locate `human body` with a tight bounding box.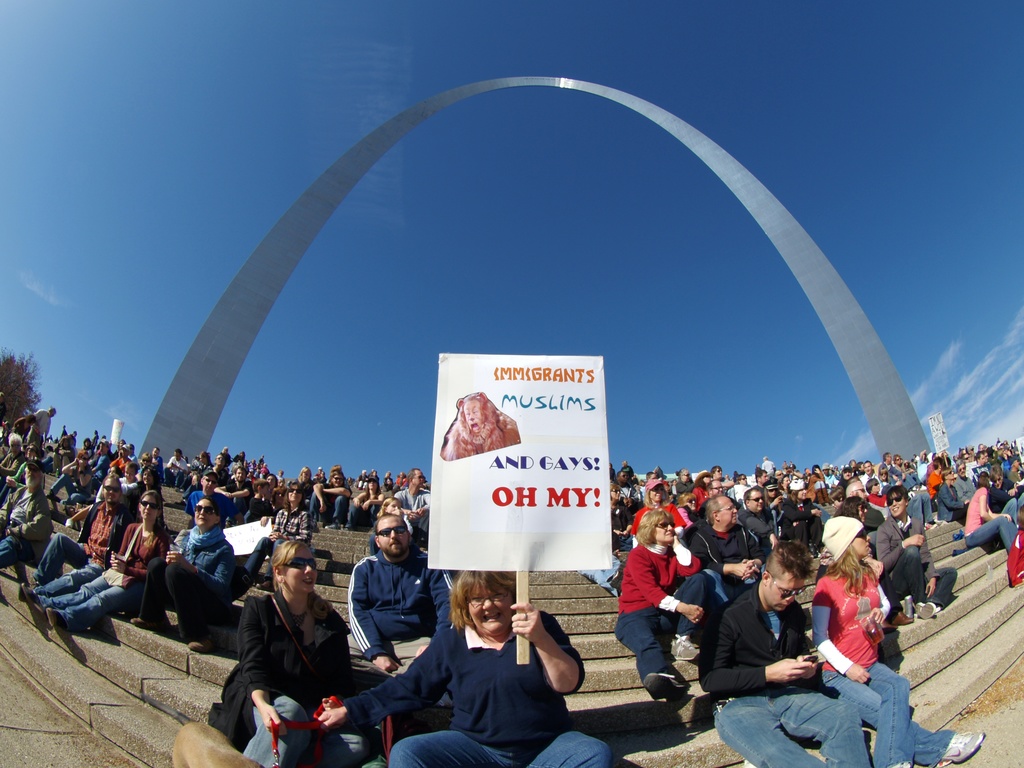
rect(362, 577, 585, 758).
